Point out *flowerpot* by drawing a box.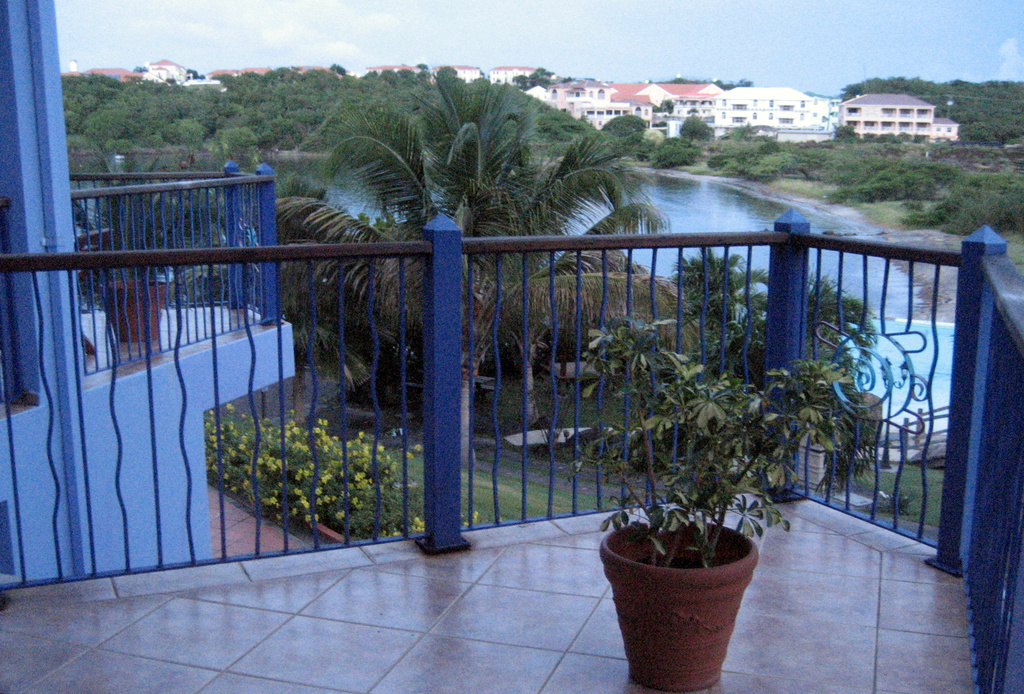
box(598, 515, 762, 688).
